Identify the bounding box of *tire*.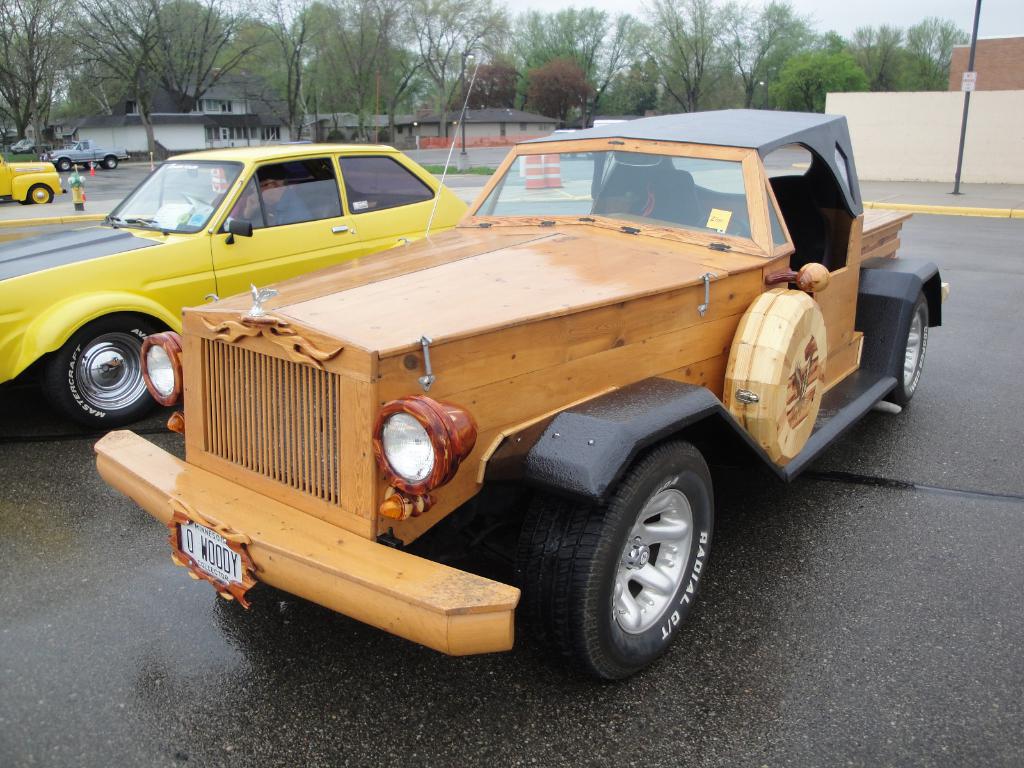
bbox(62, 159, 71, 172).
